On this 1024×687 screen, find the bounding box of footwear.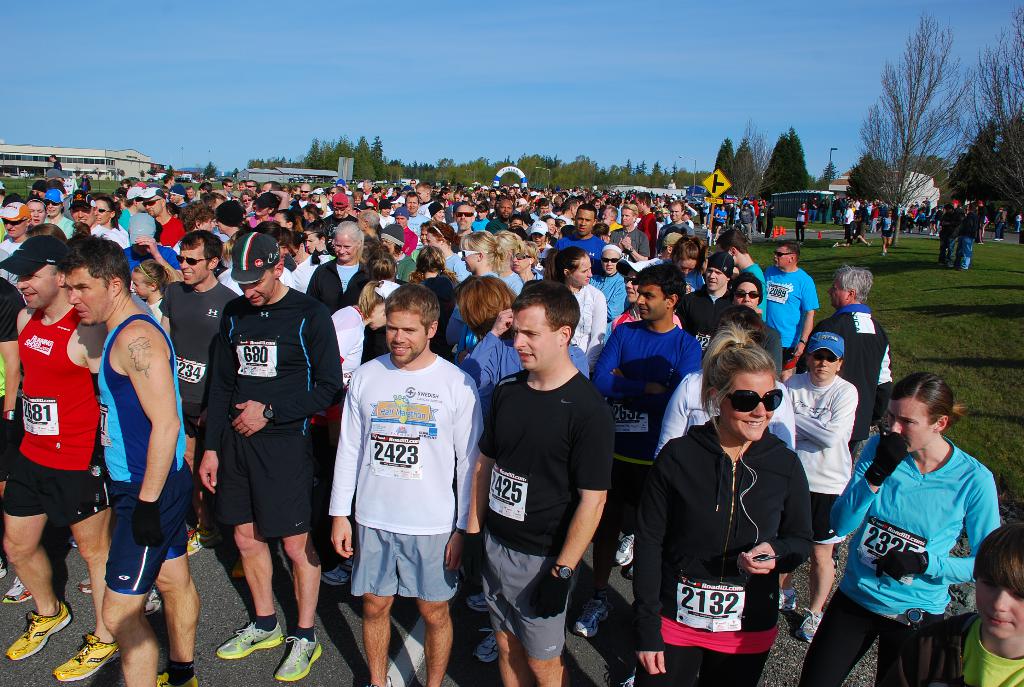
Bounding box: Rect(216, 620, 286, 656).
